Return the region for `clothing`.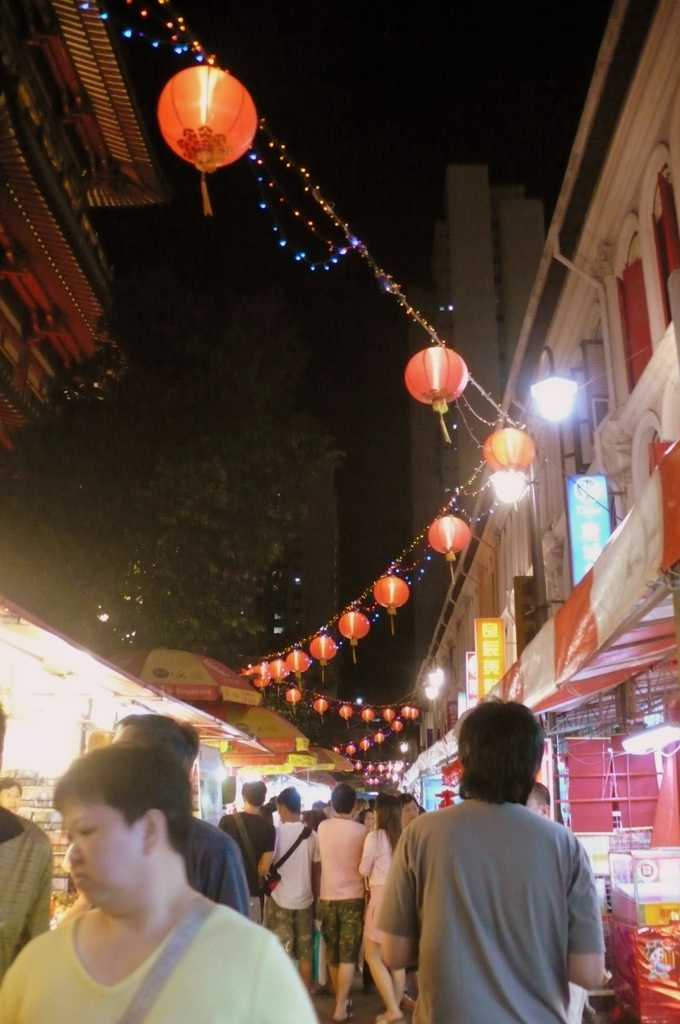
[189, 815, 252, 920].
